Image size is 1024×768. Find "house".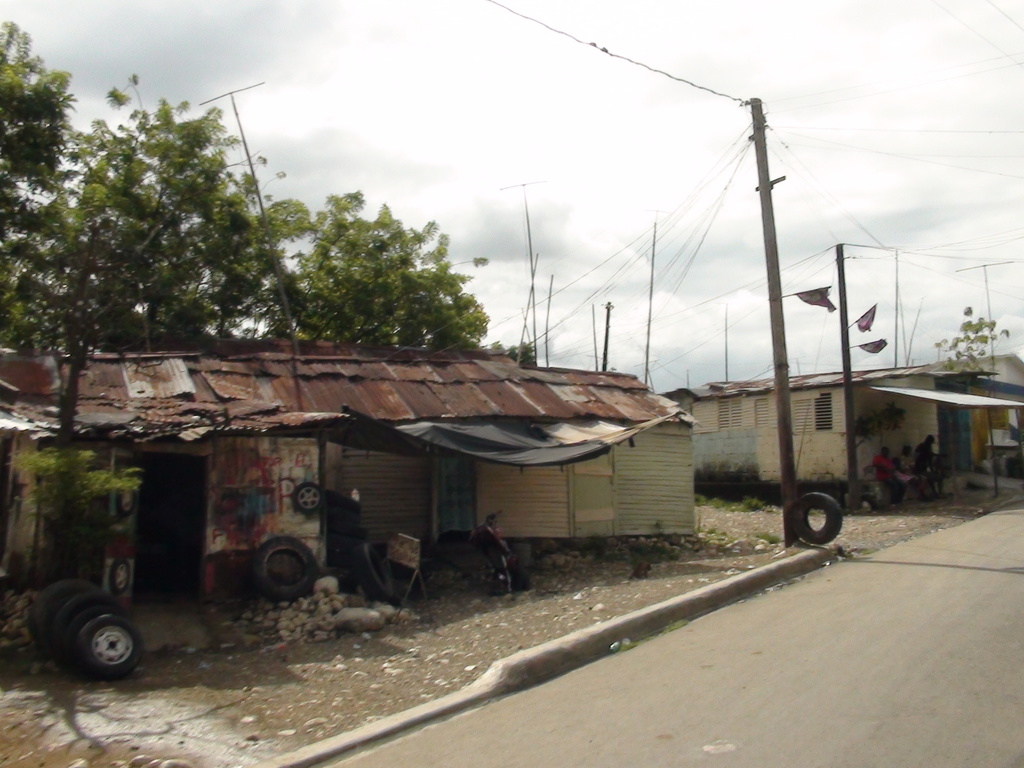
region(682, 368, 1022, 506).
